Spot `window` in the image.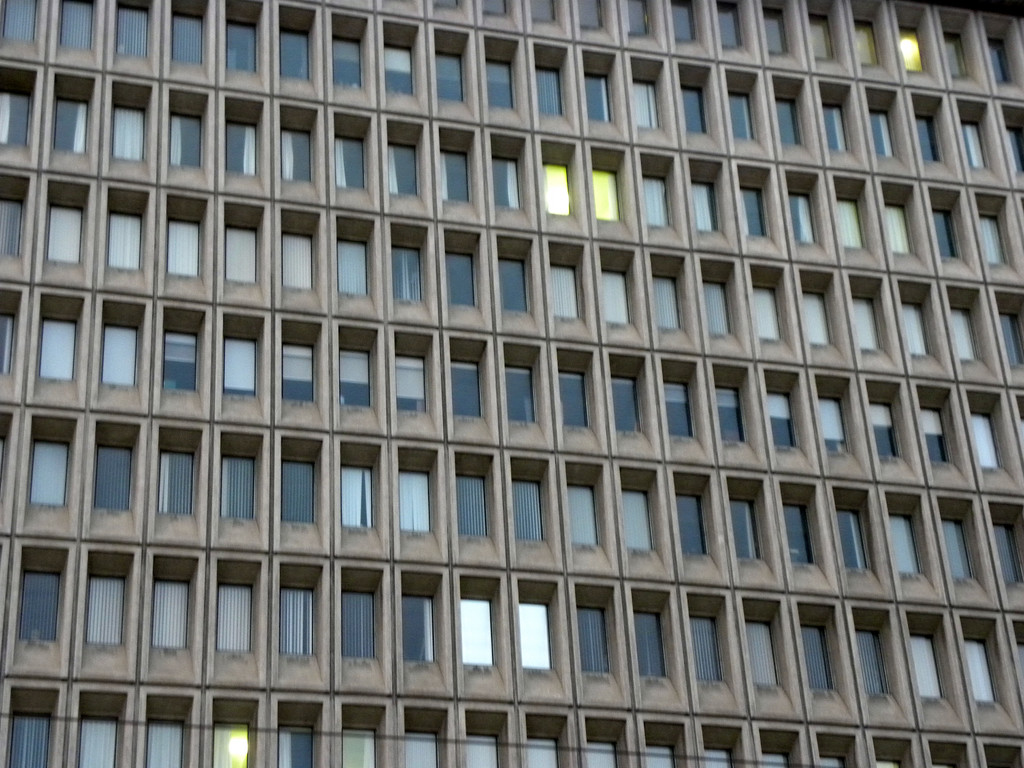
`window` found at bbox=(0, 64, 37, 154).
